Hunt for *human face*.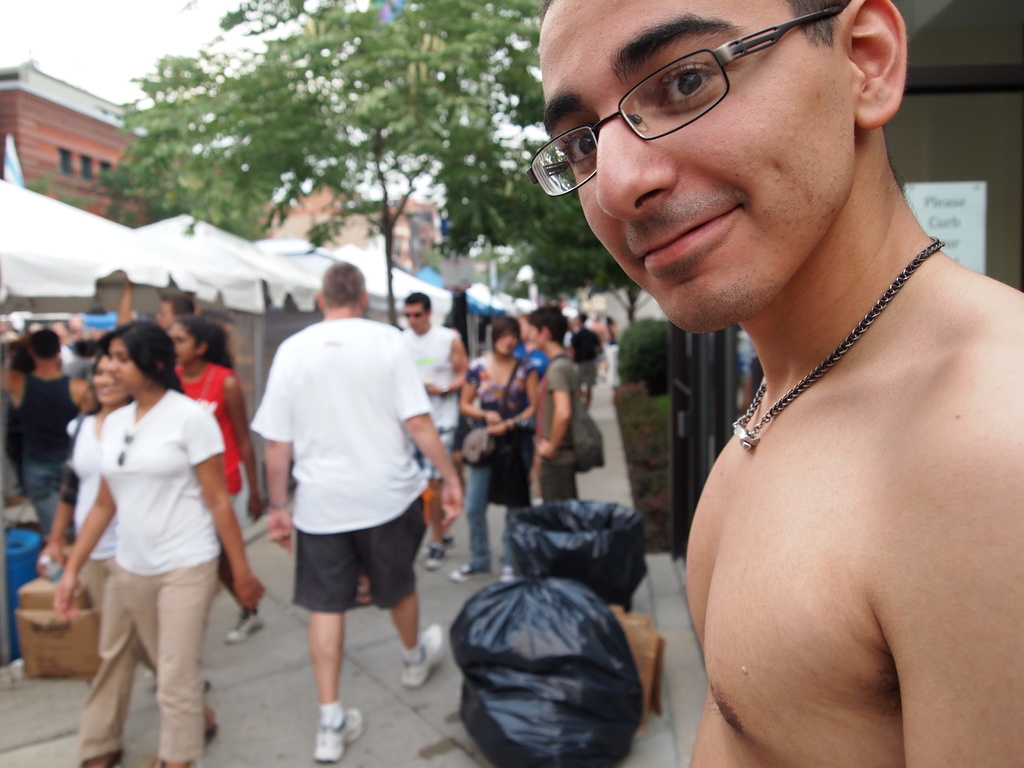
Hunted down at (404, 303, 424, 335).
